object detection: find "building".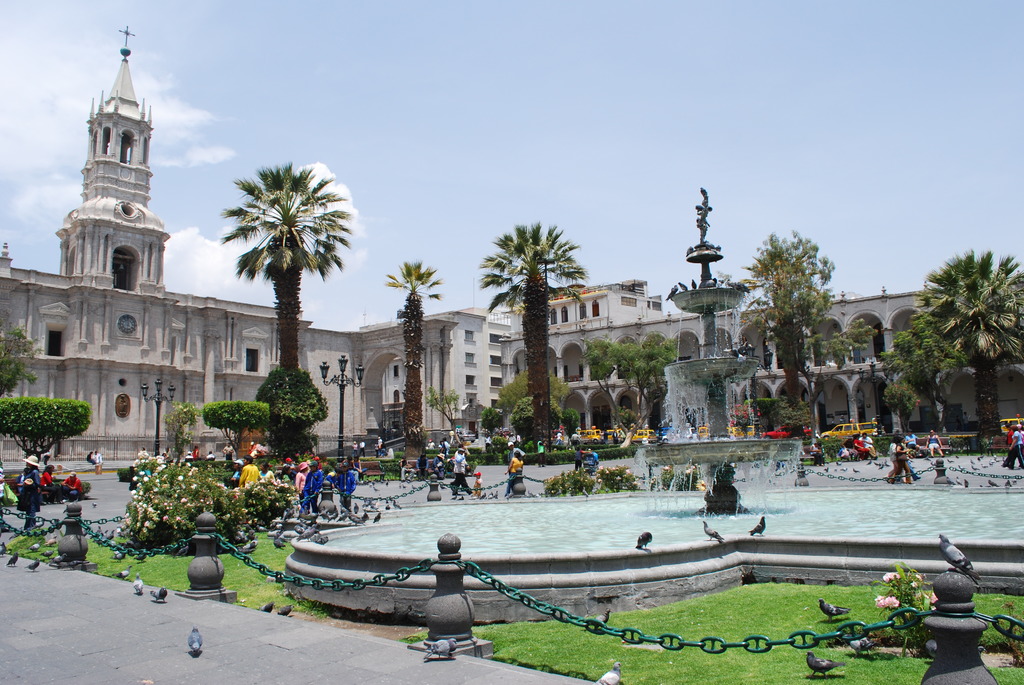
[x1=0, y1=26, x2=451, y2=457].
